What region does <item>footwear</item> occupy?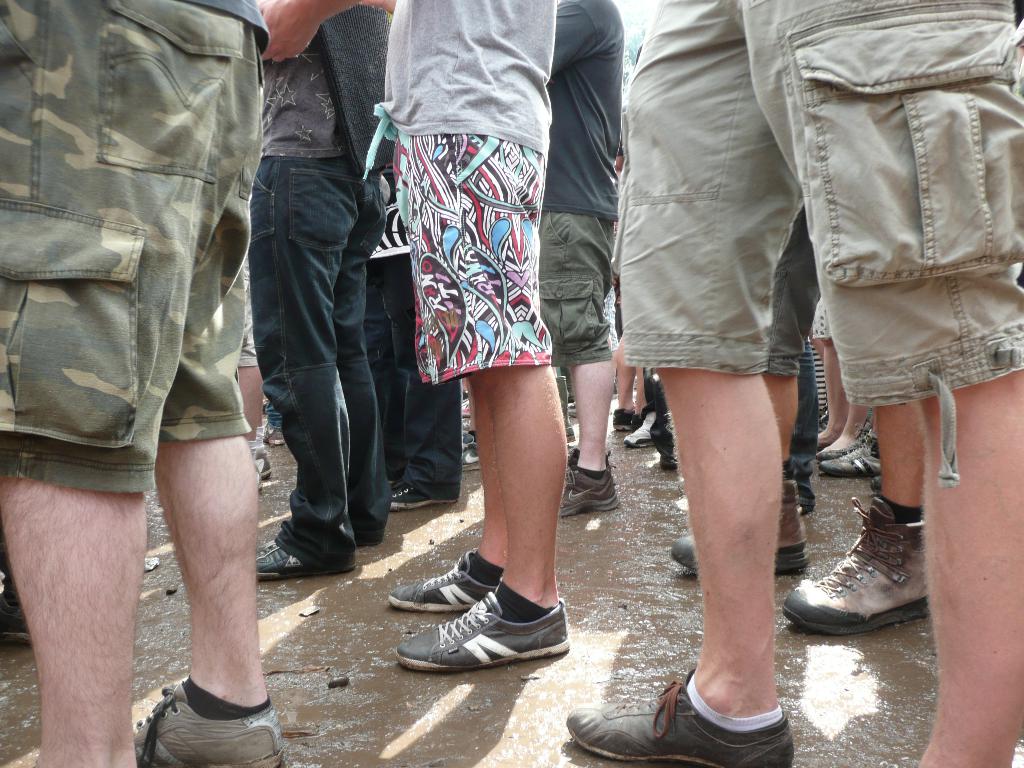
locate(262, 425, 288, 444).
